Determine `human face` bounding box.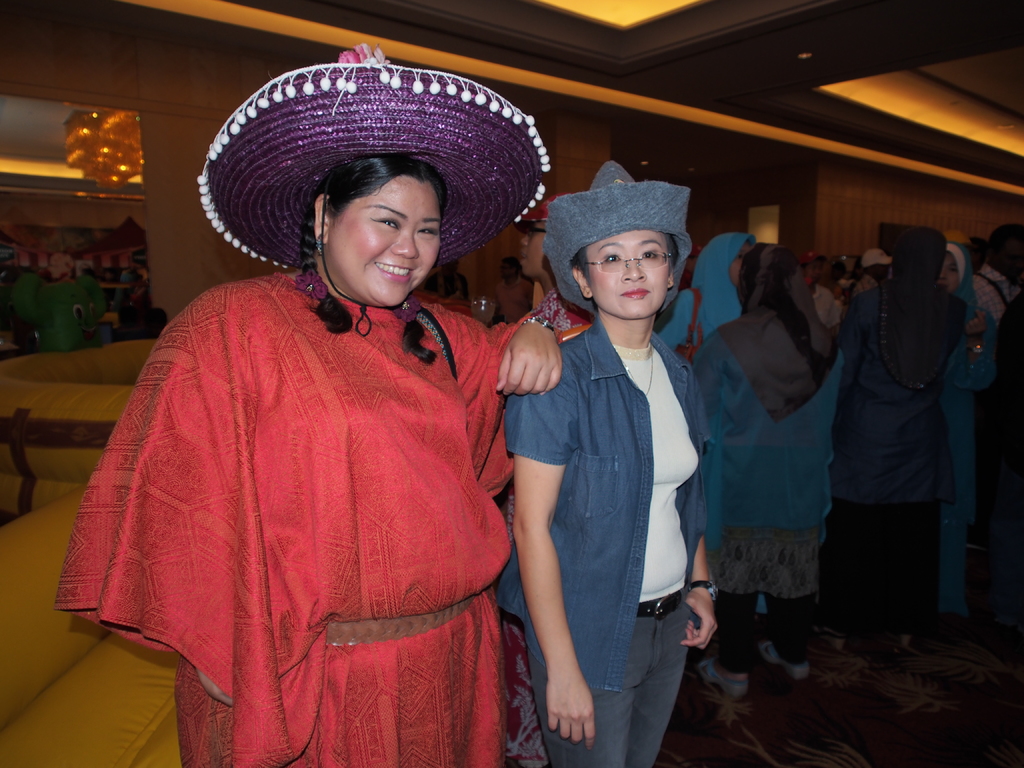
Determined: 328/175/440/309.
